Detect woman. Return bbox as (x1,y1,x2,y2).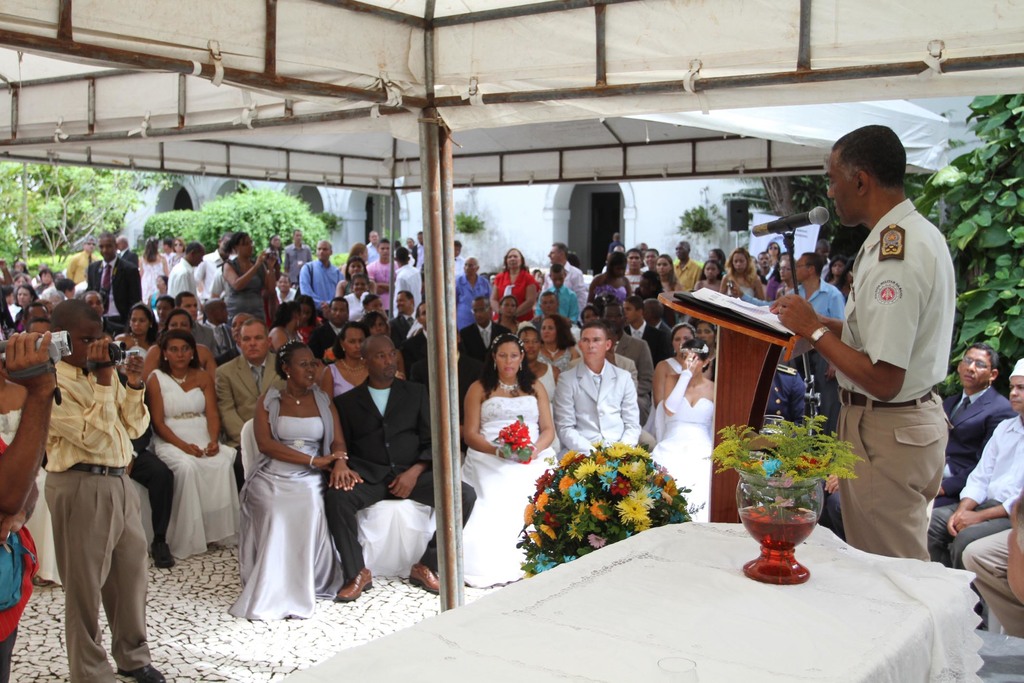
(652,321,698,404).
